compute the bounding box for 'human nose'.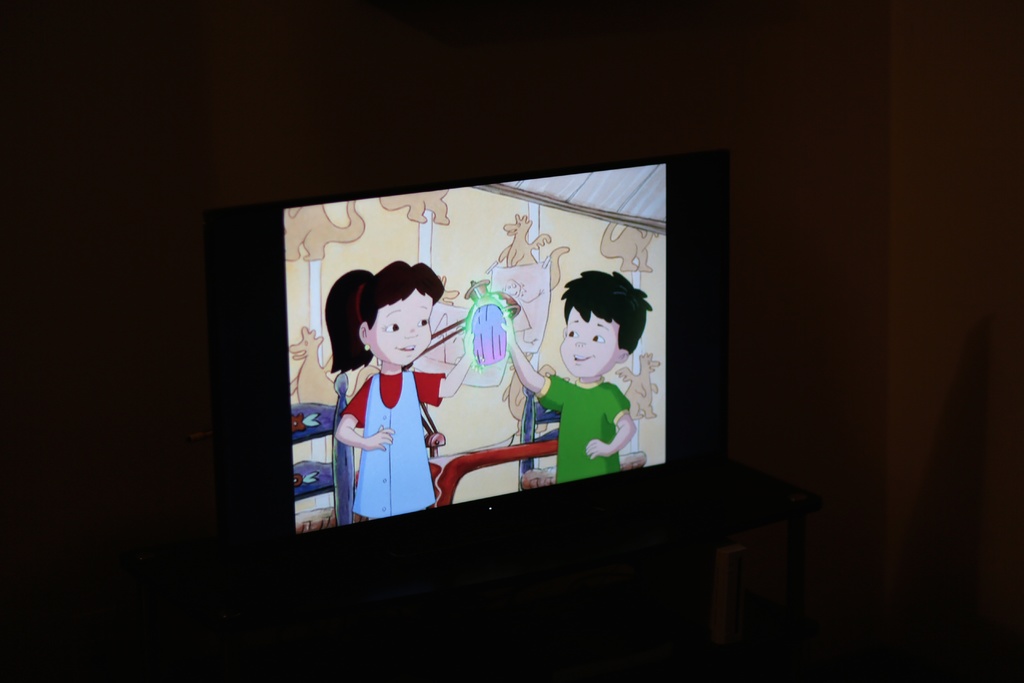
(401, 329, 419, 336).
